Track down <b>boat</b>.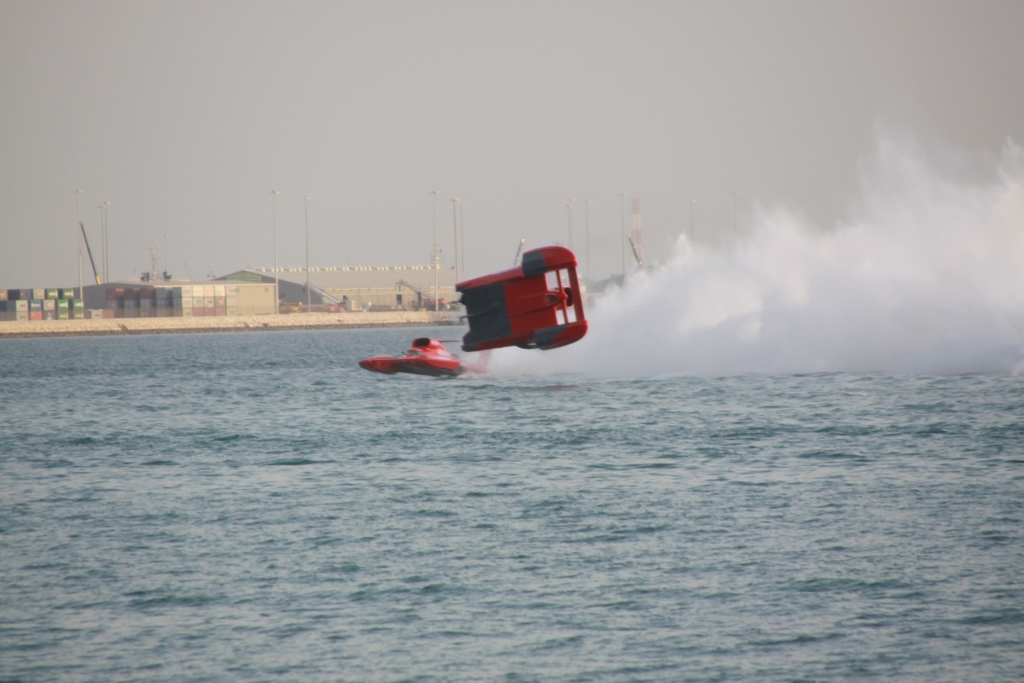
Tracked to BBox(371, 236, 588, 375).
